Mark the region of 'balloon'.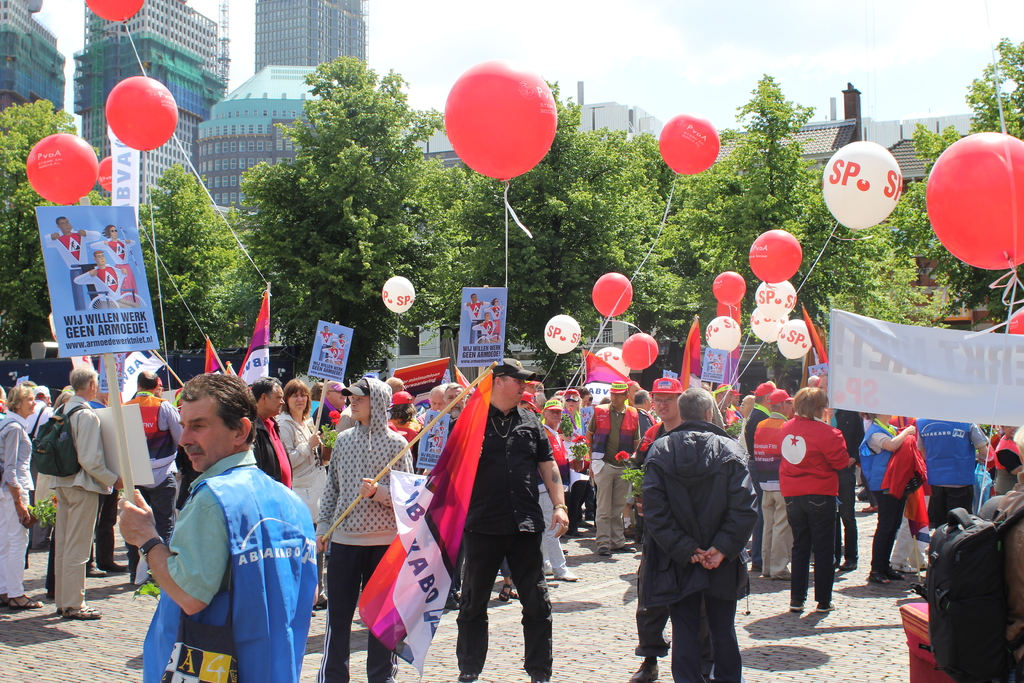
Region: Rect(623, 332, 660, 371).
